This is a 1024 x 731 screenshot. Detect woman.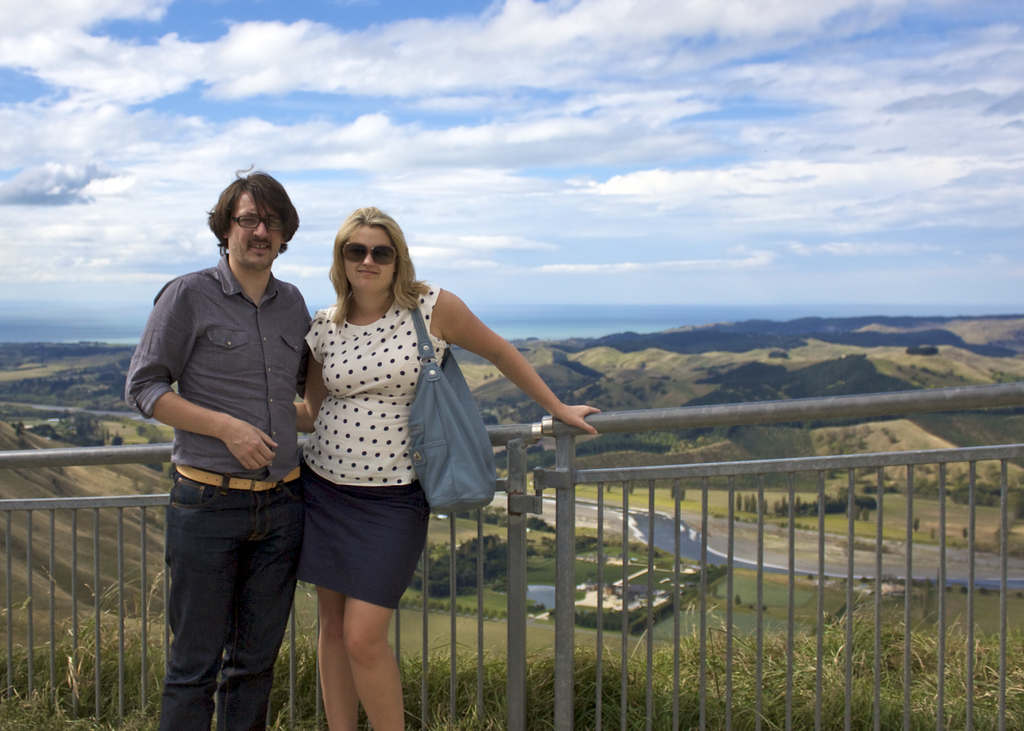
274:198:544:680.
